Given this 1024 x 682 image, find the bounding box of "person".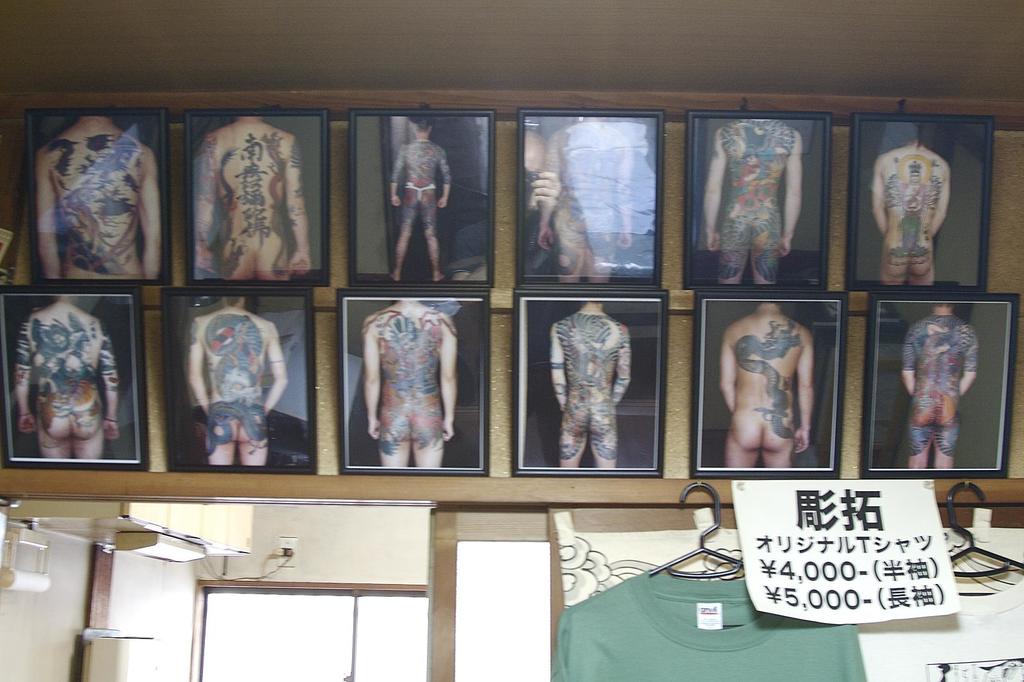
x1=531 y1=106 x2=637 y2=282.
